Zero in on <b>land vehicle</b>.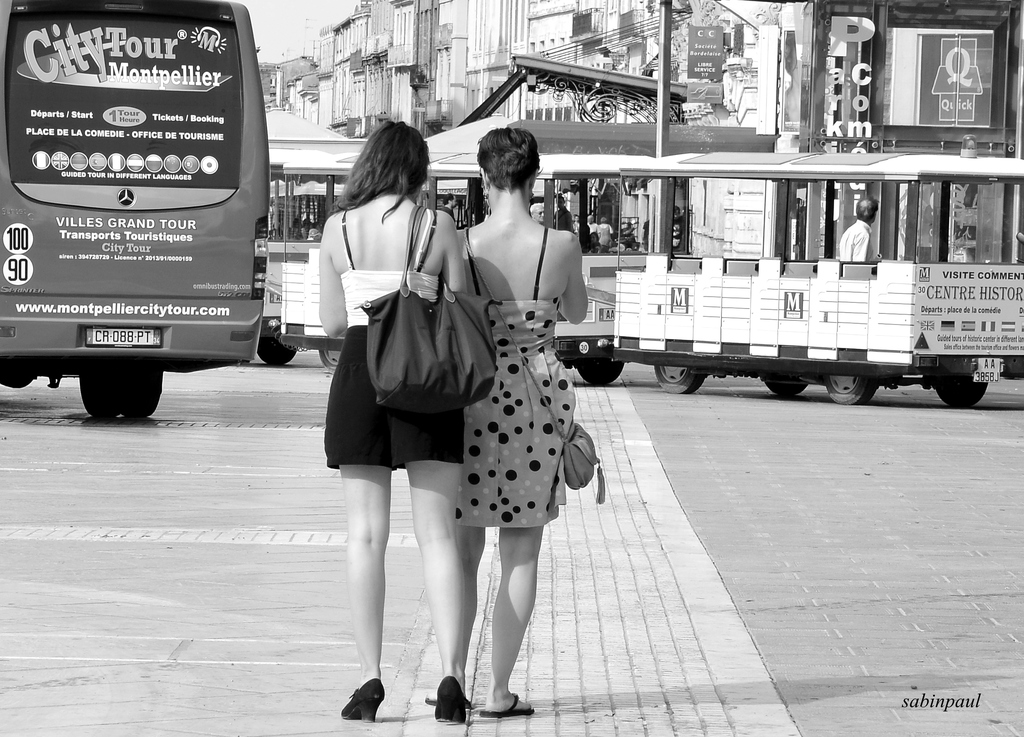
Zeroed in: x1=534, y1=159, x2=1000, y2=411.
